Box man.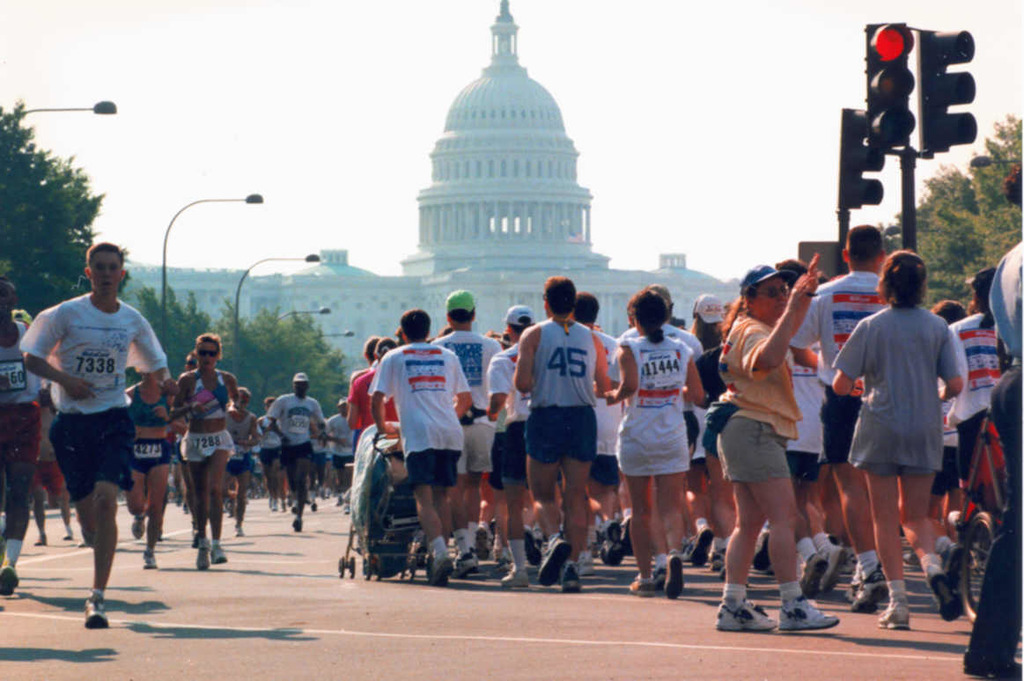
{"left": 262, "top": 370, "right": 328, "bottom": 527}.
